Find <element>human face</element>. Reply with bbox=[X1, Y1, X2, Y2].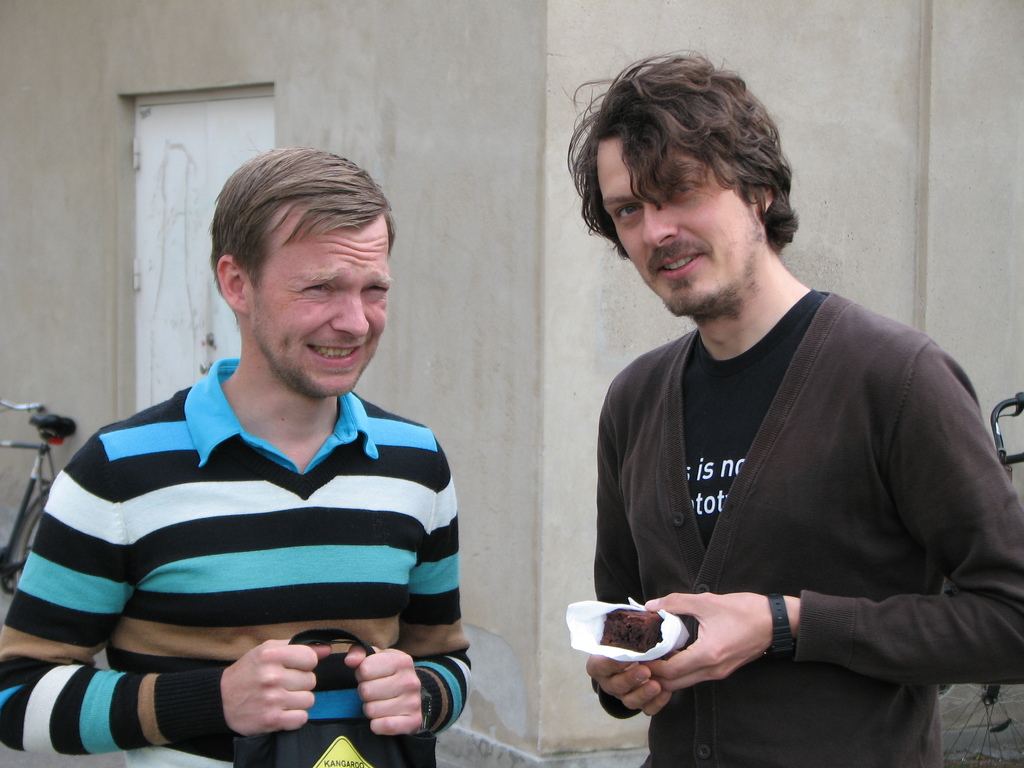
bbox=[248, 206, 392, 396].
